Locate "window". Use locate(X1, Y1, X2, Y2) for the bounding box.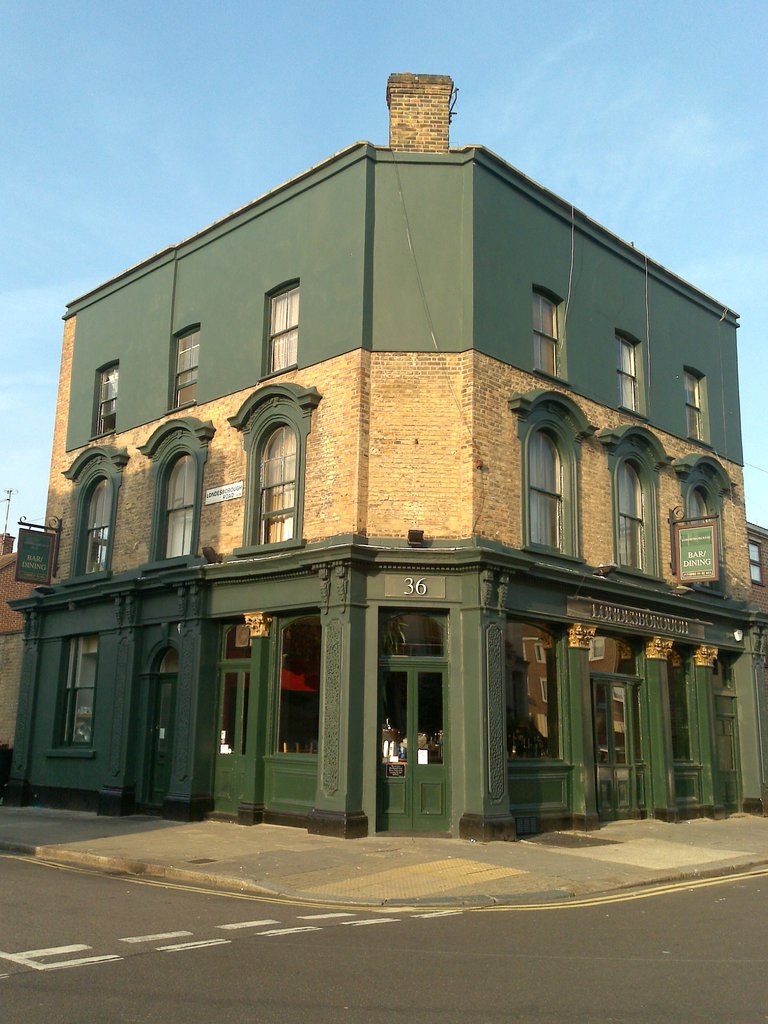
locate(58, 637, 100, 749).
